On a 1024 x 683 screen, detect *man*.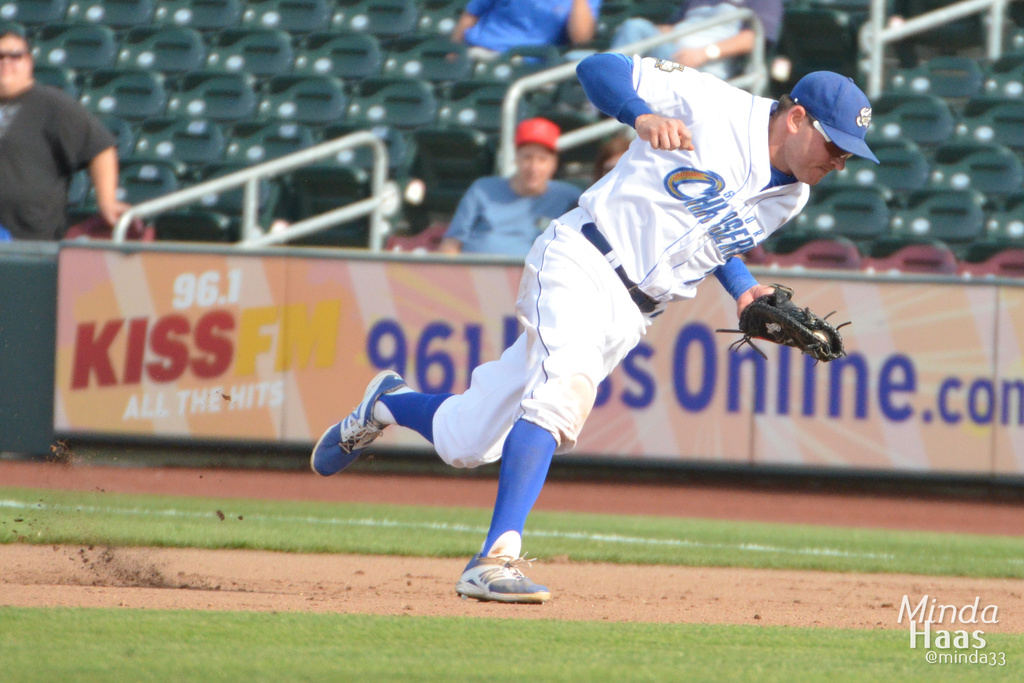
crop(0, 58, 127, 256).
